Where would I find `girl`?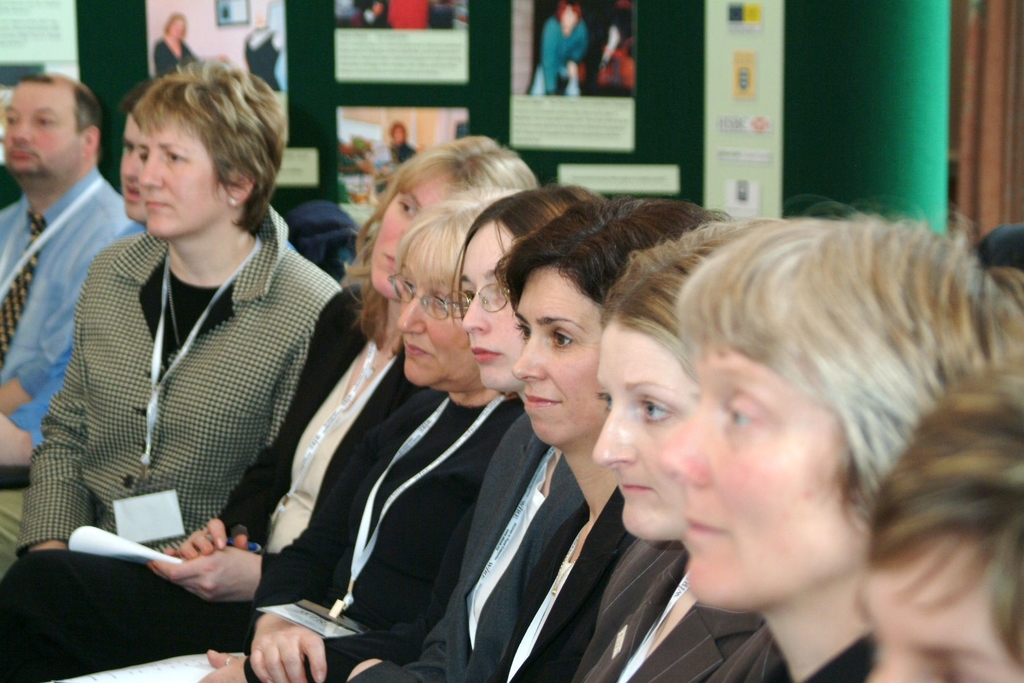
At {"left": 355, "top": 185, "right": 598, "bottom": 682}.
